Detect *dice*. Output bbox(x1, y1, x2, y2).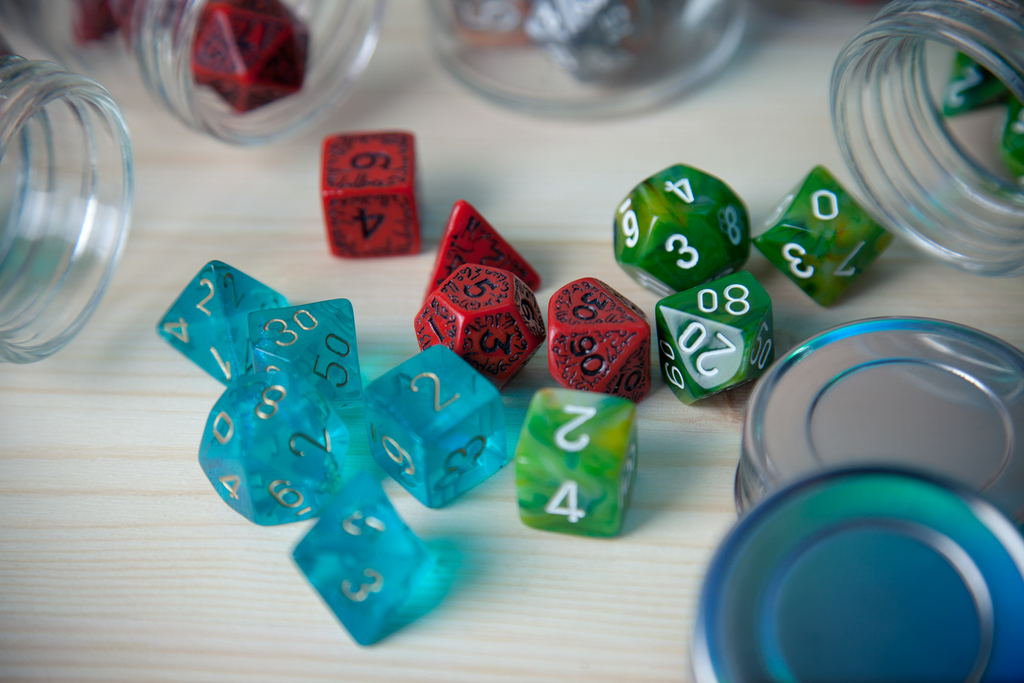
bbox(1002, 103, 1023, 194).
